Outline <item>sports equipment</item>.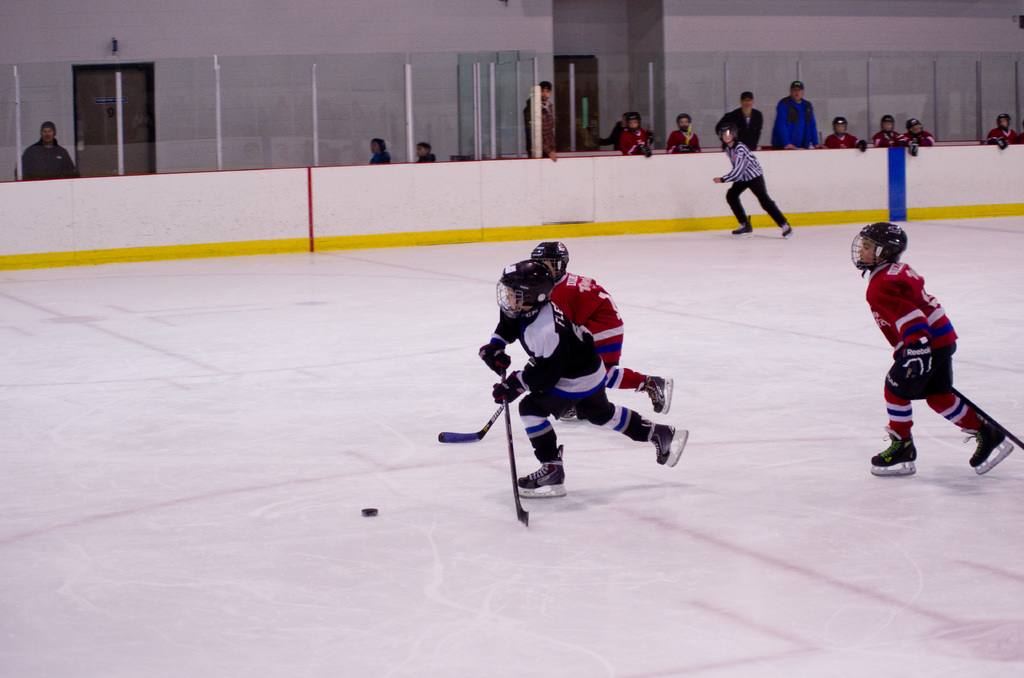
Outline: <box>870,426,916,474</box>.
